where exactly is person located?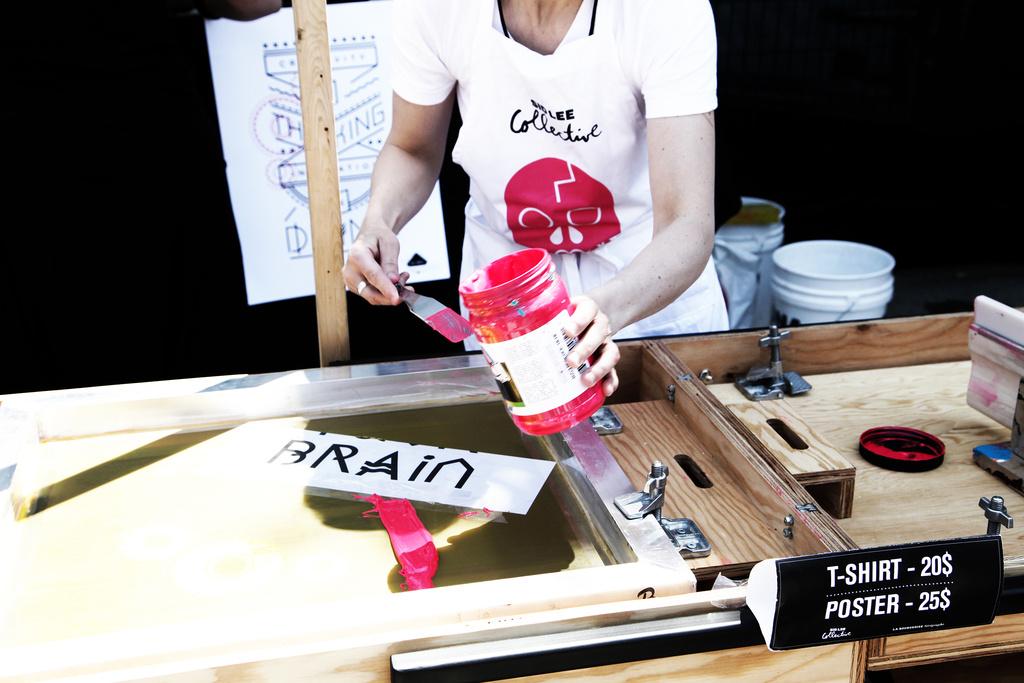
Its bounding box is region(337, 0, 730, 339).
